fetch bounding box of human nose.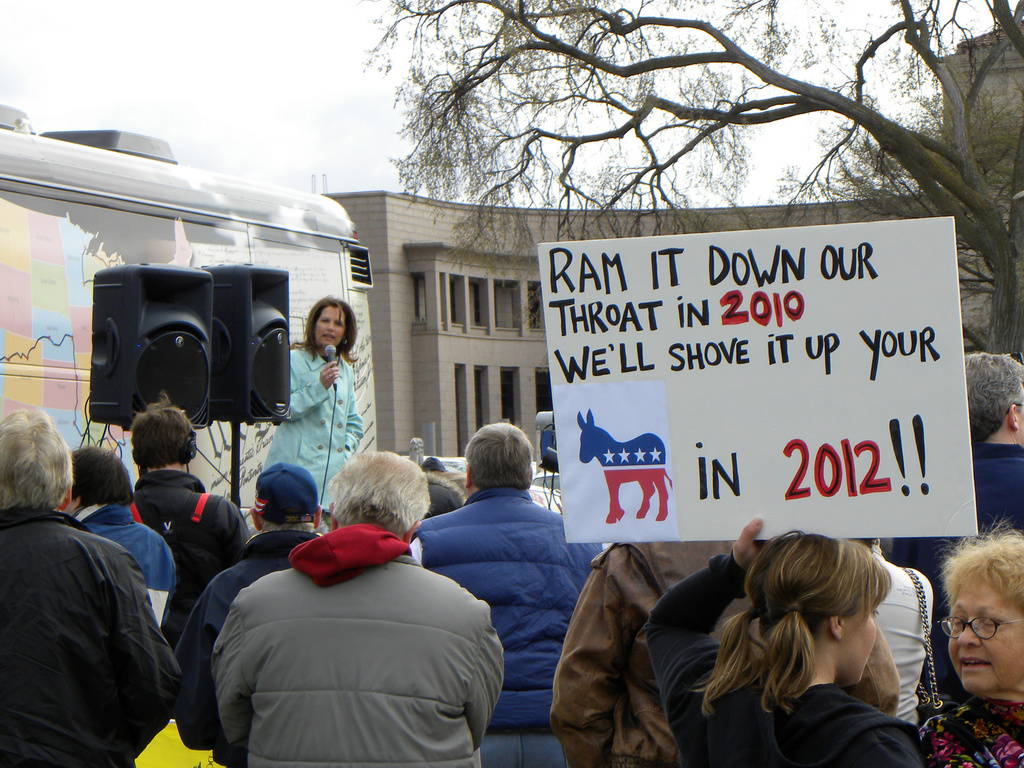
Bbox: {"x1": 327, "y1": 322, "x2": 336, "y2": 335}.
